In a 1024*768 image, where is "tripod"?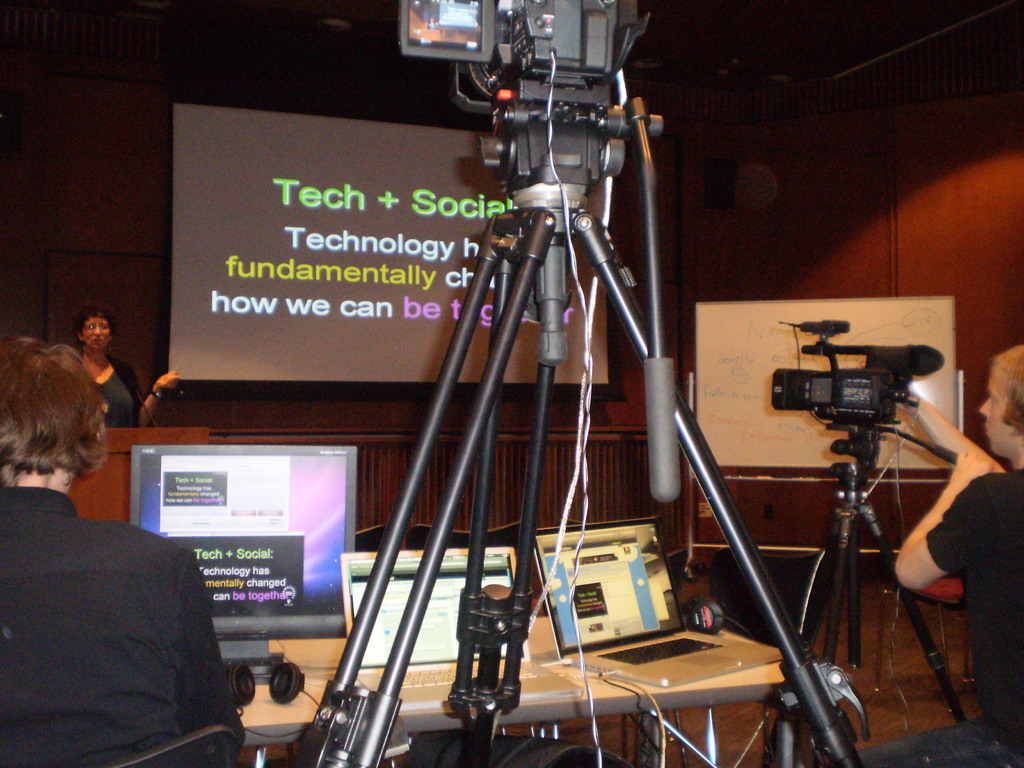
<box>798,426,970,724</box>.
